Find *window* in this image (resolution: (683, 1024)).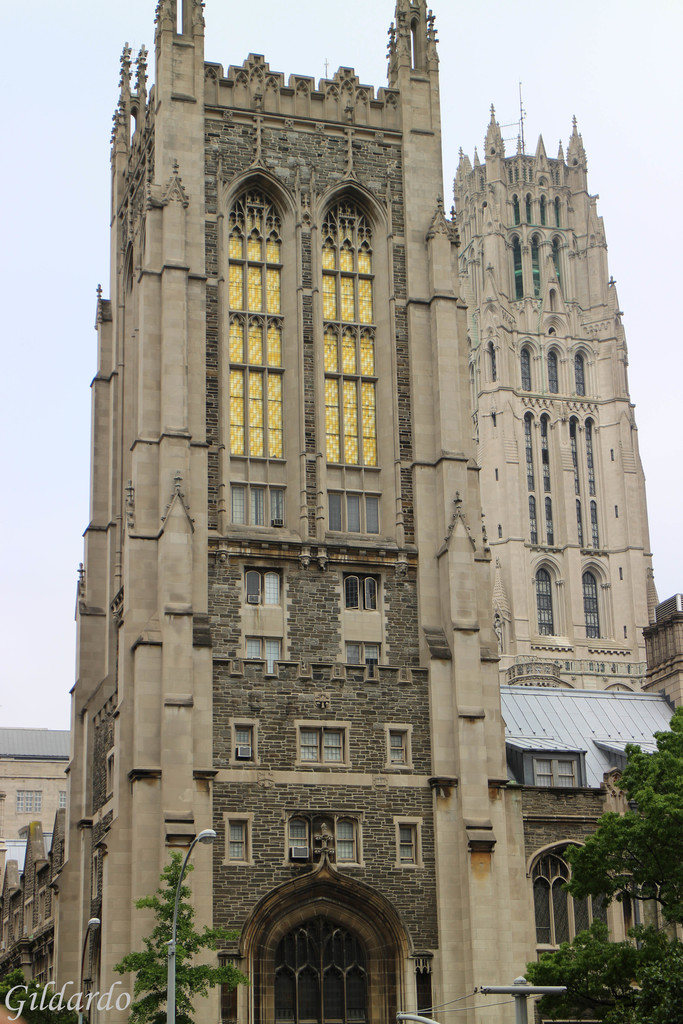
{"x1": 245, "y1": 636, "x2": 280, "y2": 660}.
